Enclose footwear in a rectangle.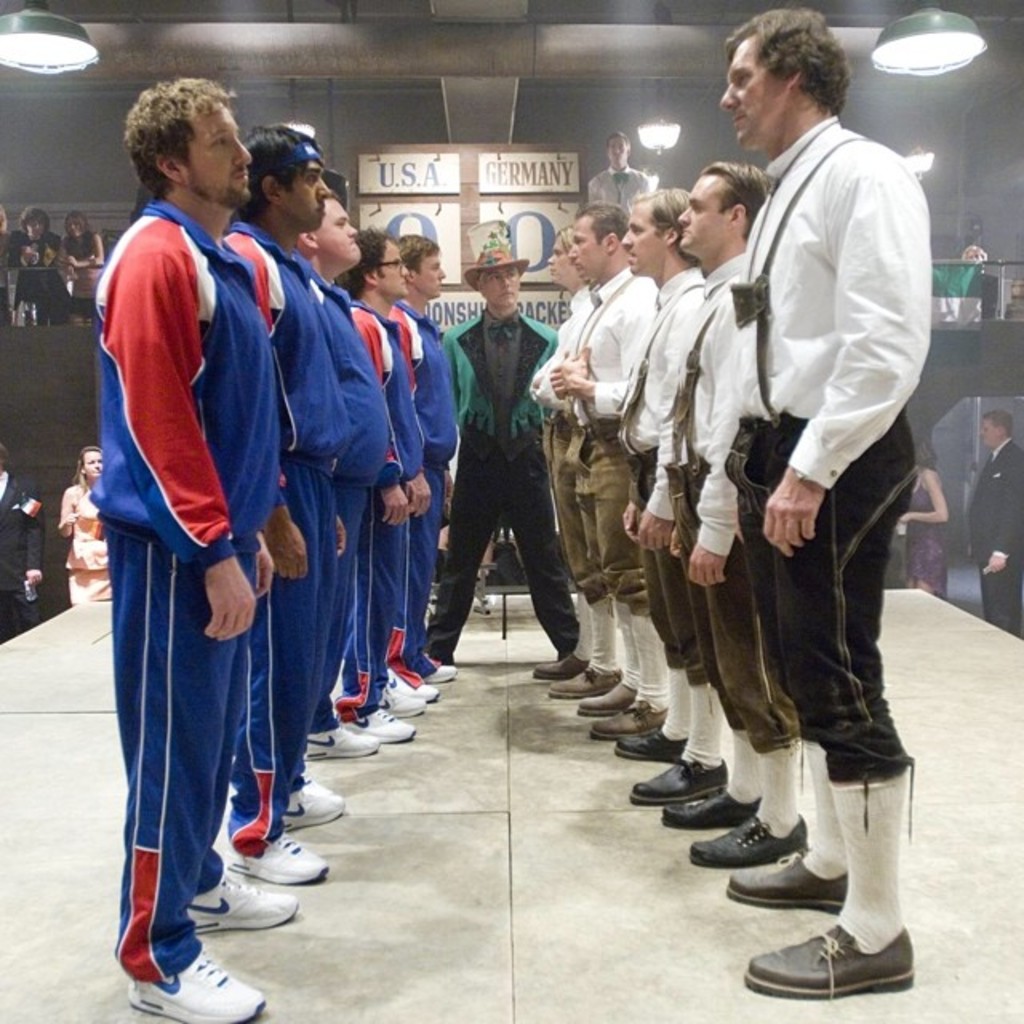
l=547, t=662, r=621, b=699.
